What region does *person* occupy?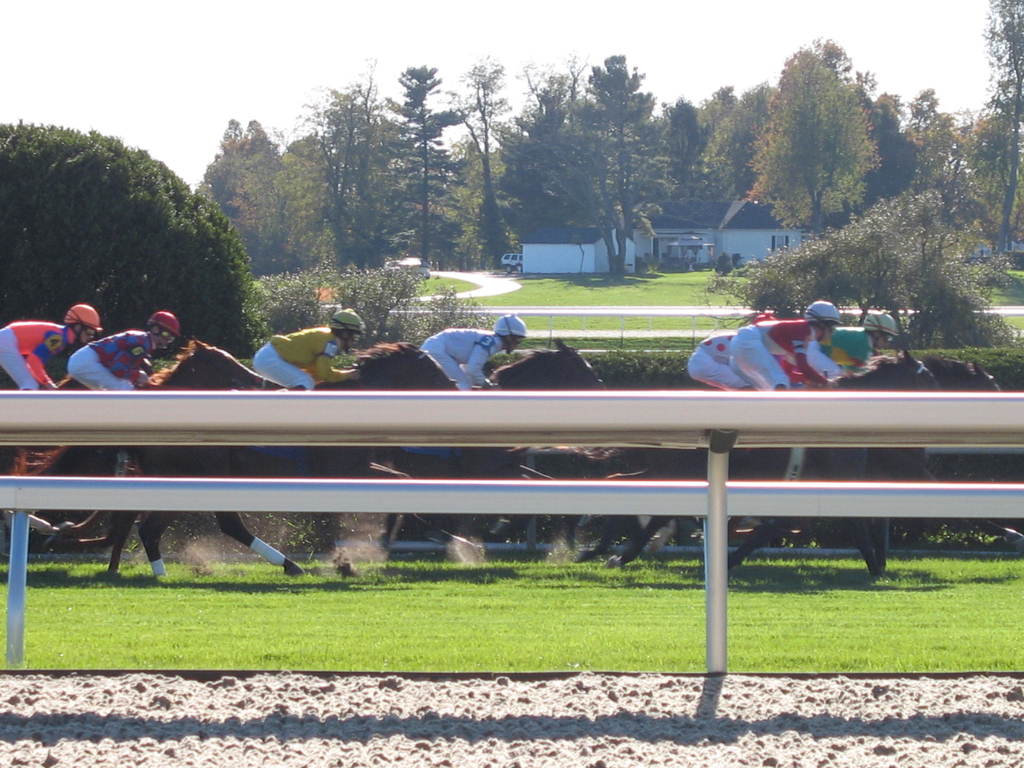
Rect(419, 312, 527, 390).
